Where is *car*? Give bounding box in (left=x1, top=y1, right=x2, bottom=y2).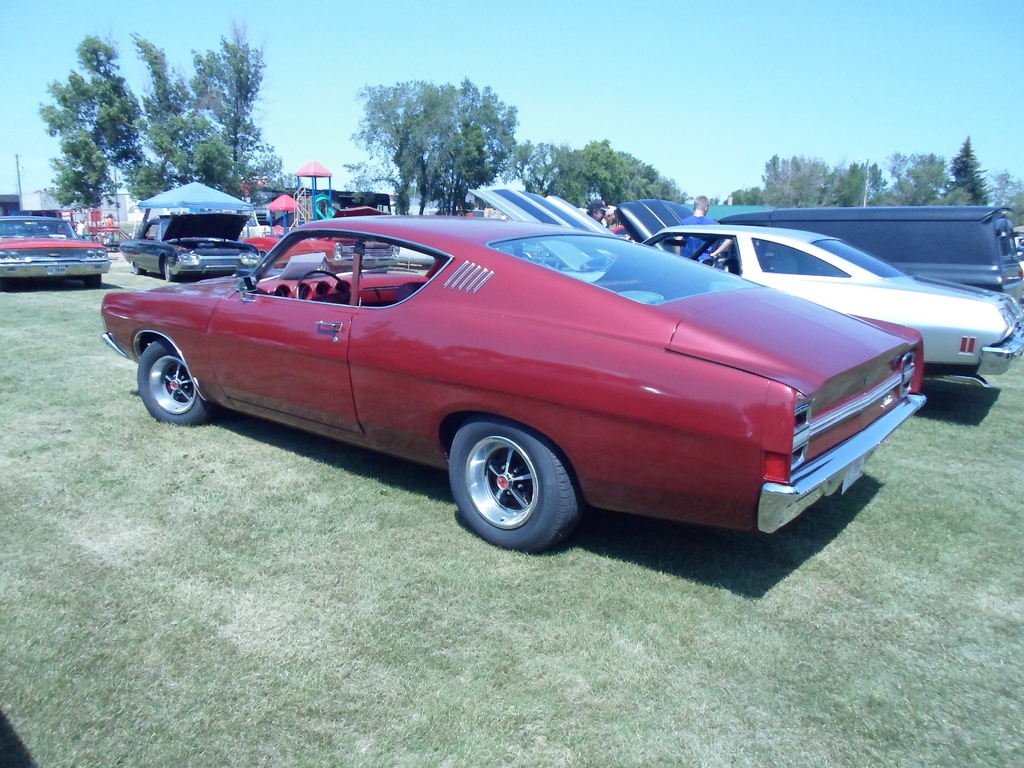
(left=0, top=216, right=109, bottom=291).
